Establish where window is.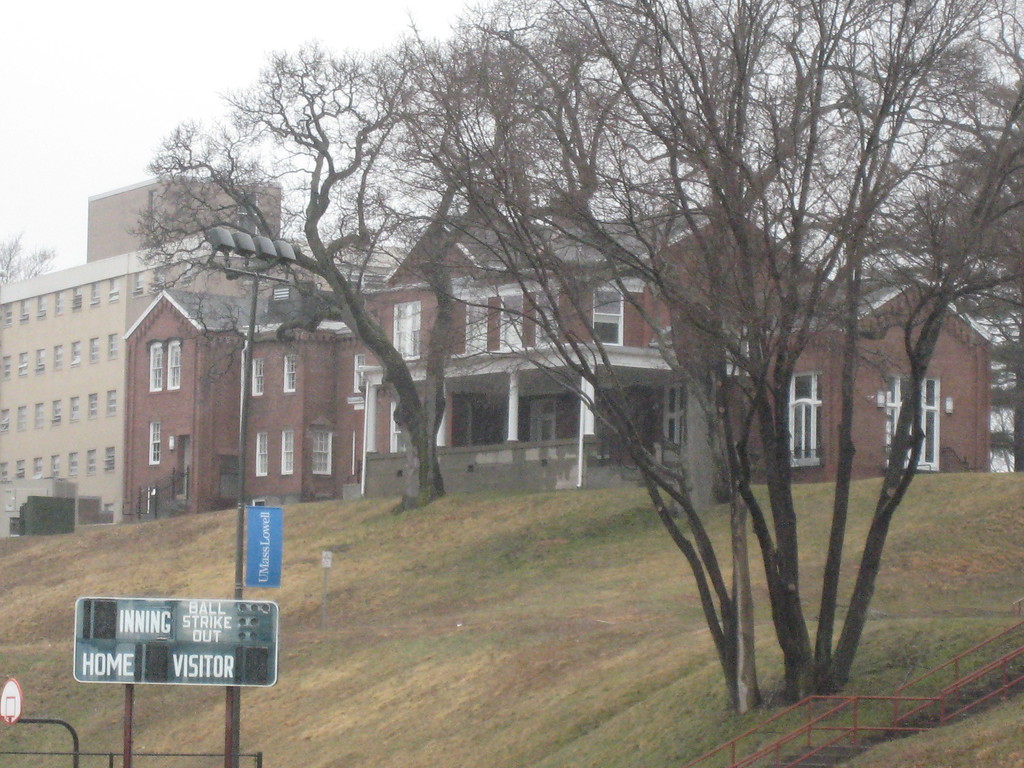
Established at bbox(66, 450, 77, 478).
